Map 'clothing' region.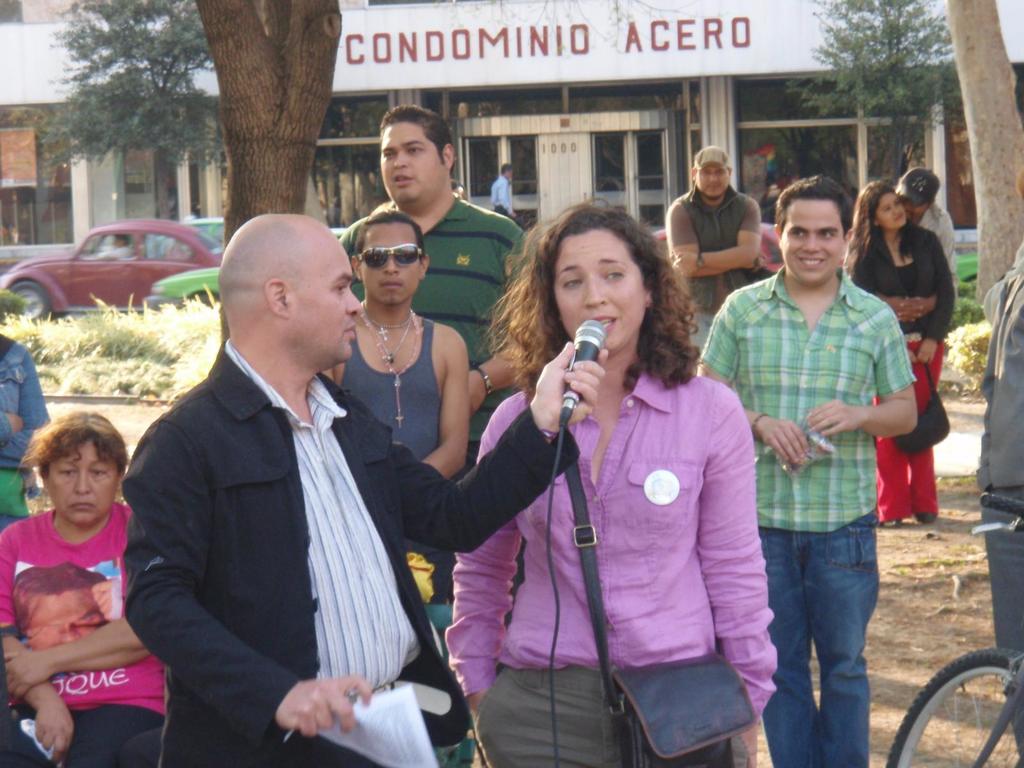
Mapped to rect(705, 270, 916, 767).
